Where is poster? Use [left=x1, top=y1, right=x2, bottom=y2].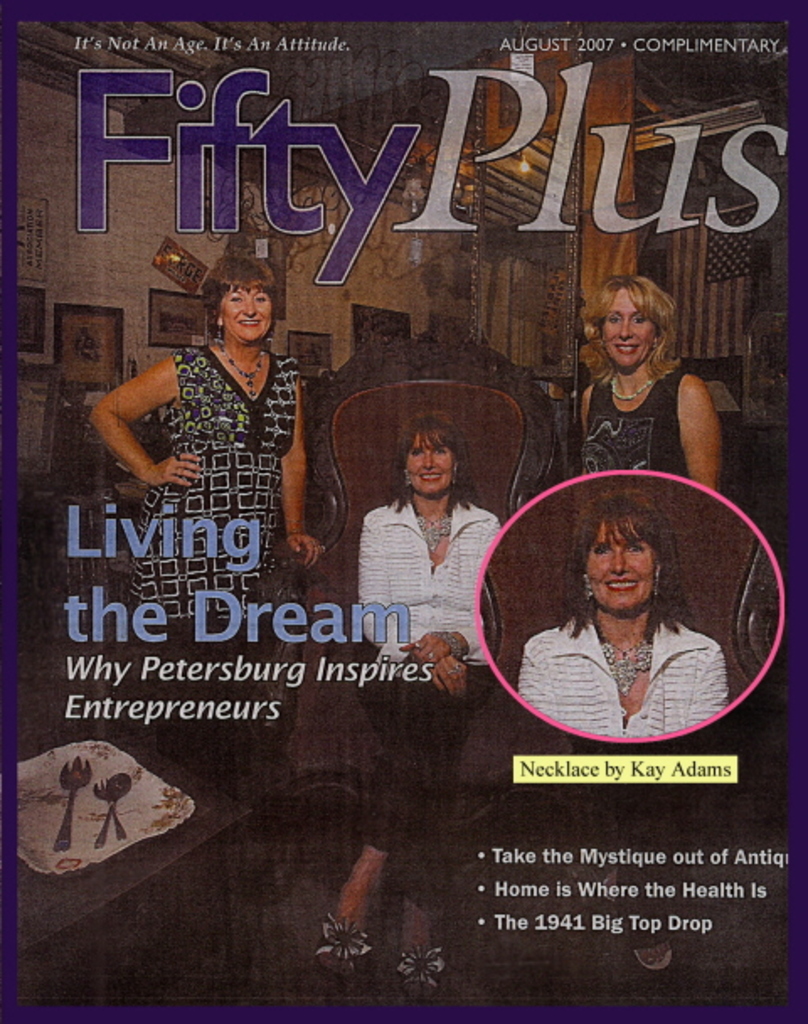
[left=0, top=0, right=801, bottom=1022].
